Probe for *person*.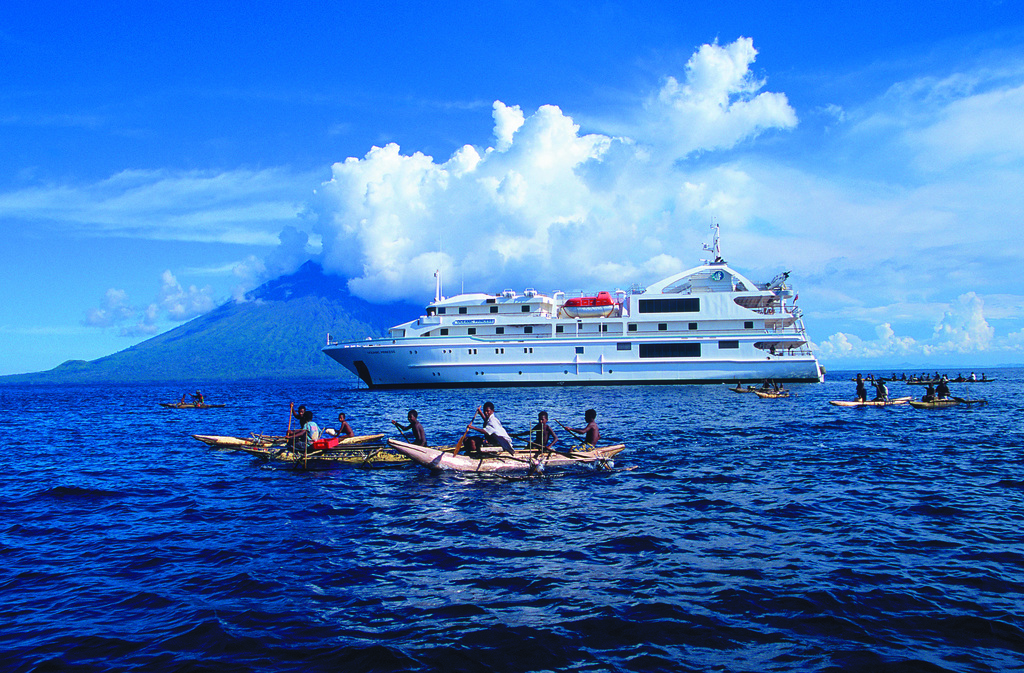
Probe result: region(467, 402, 511, 451).
